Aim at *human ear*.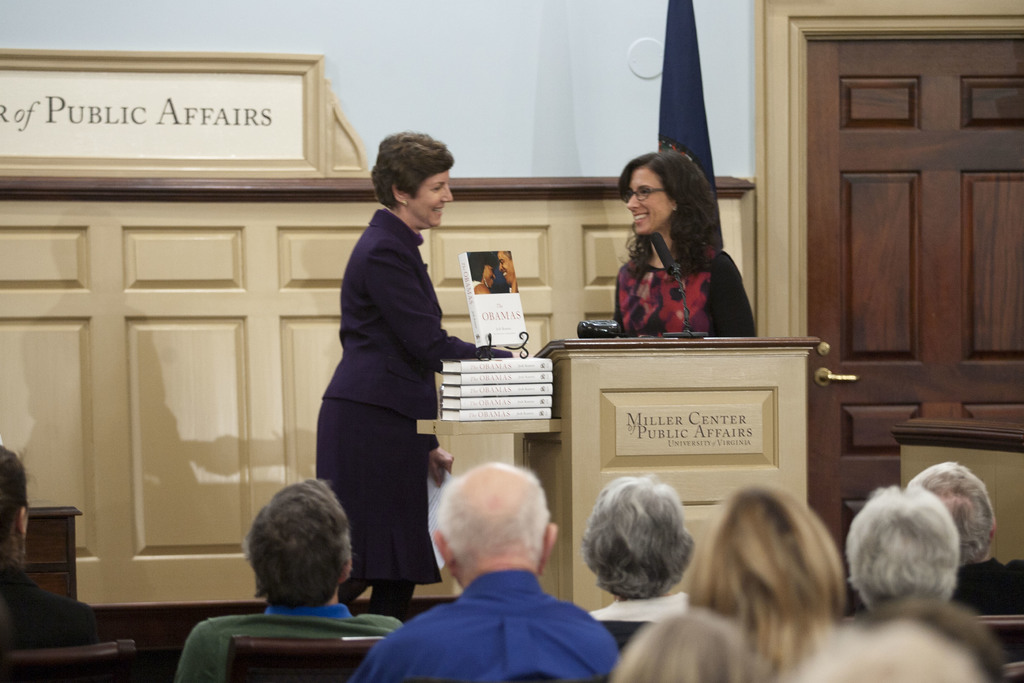
Aimed at BBox(16, 507, 27, 533).
